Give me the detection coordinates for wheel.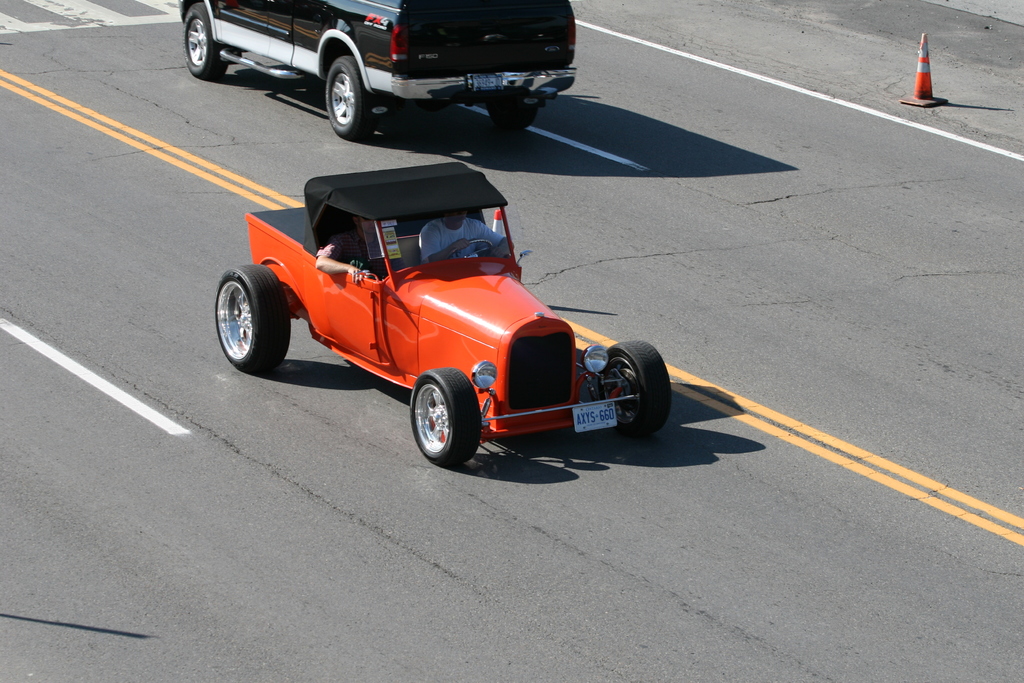
<bbox>412, 367, 481, 472</bbox>.
